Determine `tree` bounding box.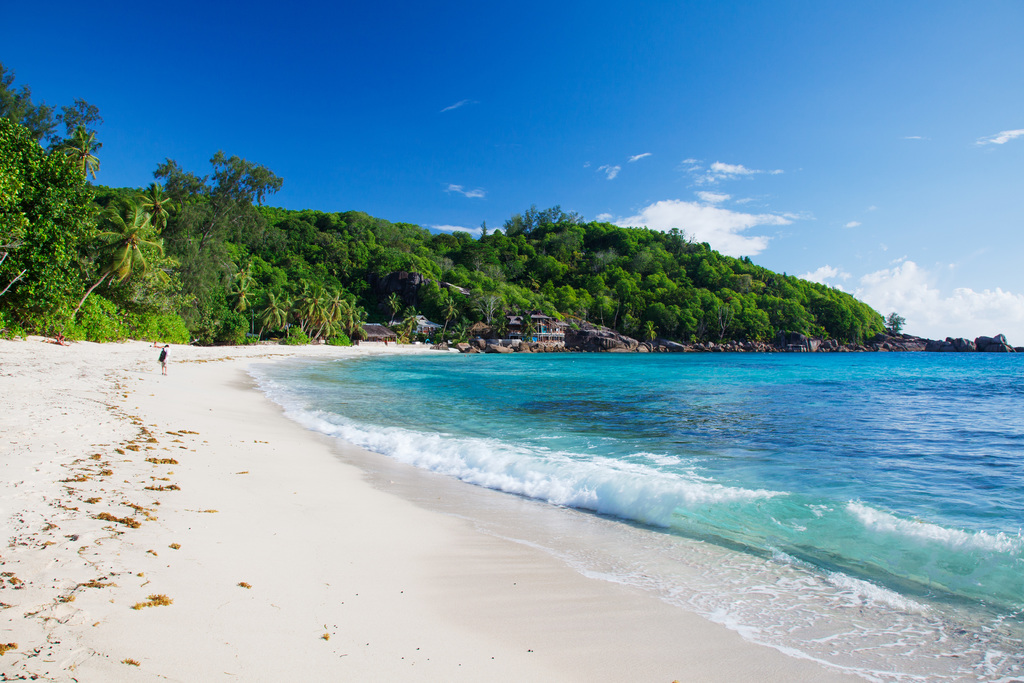
Determined: [left=349, top=276, right=366, bottom=299].
